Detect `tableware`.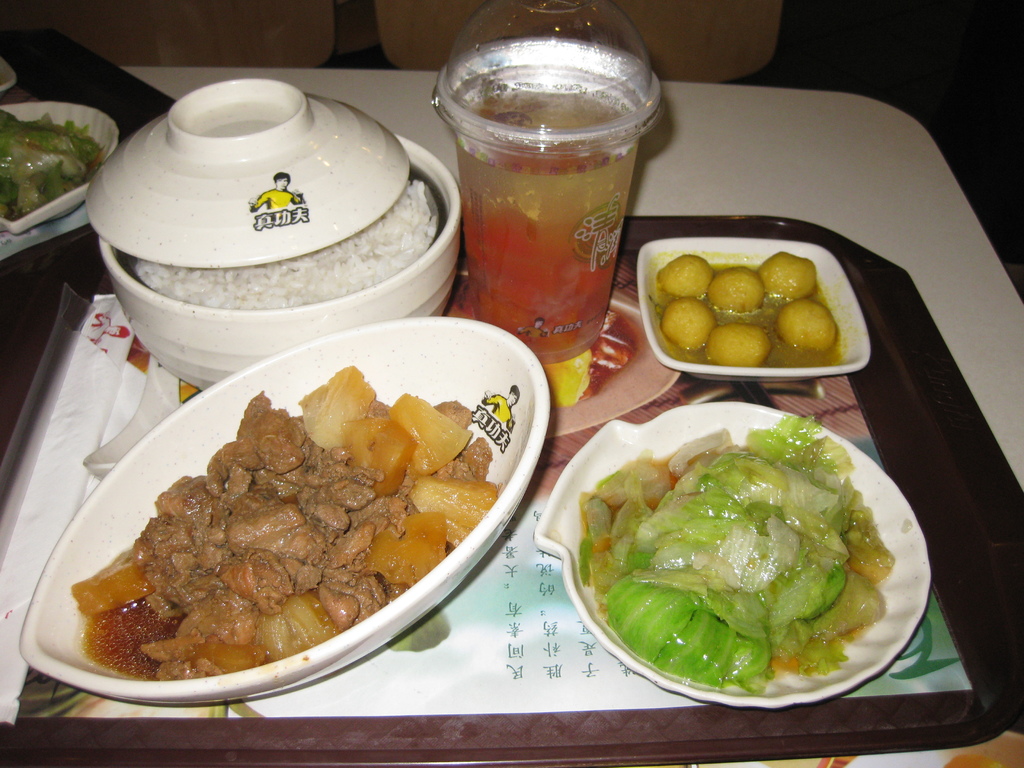
Detected at (x1=0, y1=100, x2=118, y2=234).
